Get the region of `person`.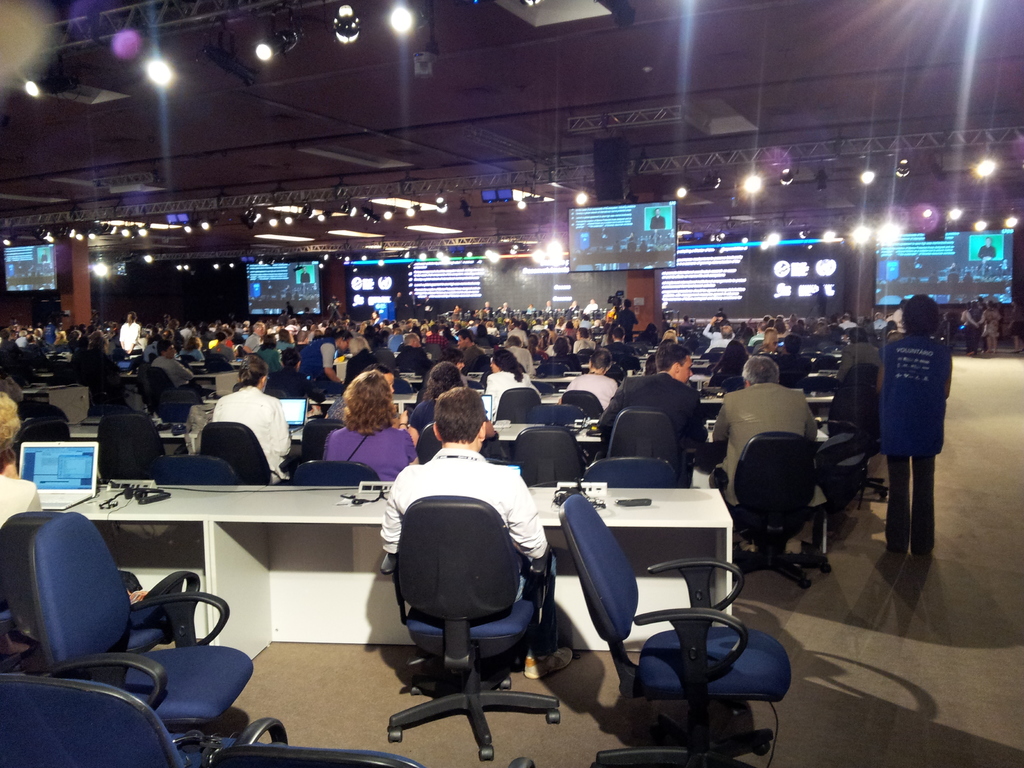
x1=319, y1=367, x2=390, y2=486.
